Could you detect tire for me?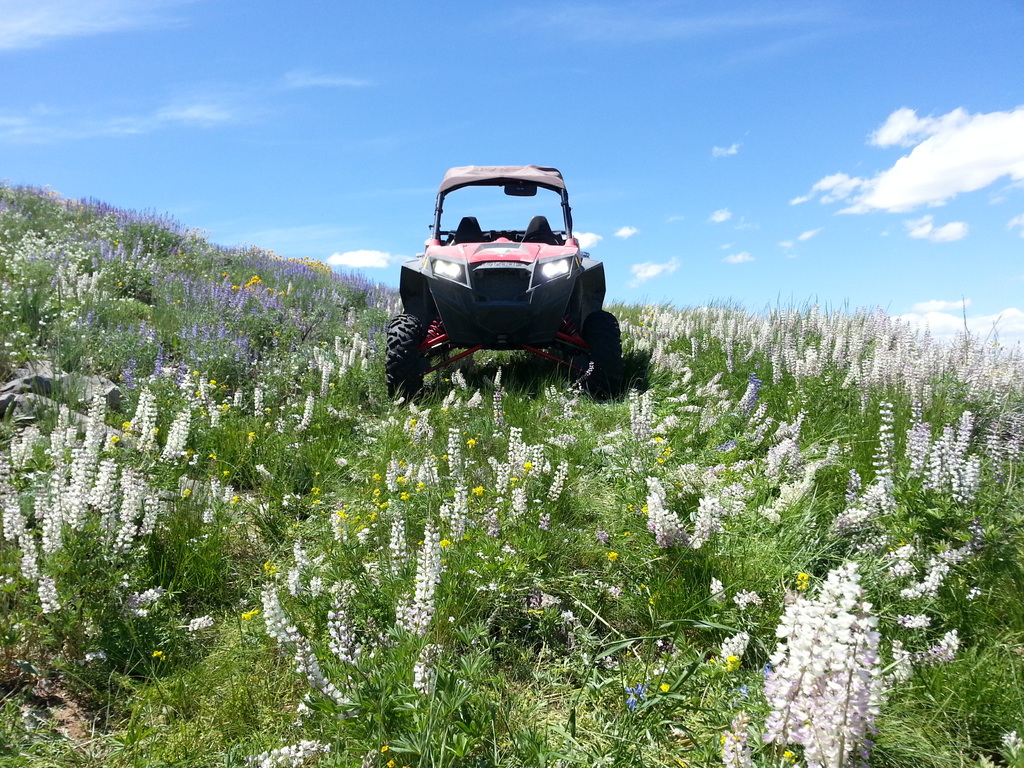
Detection result: x1=590 y1=307 x2=620 y2=395.
